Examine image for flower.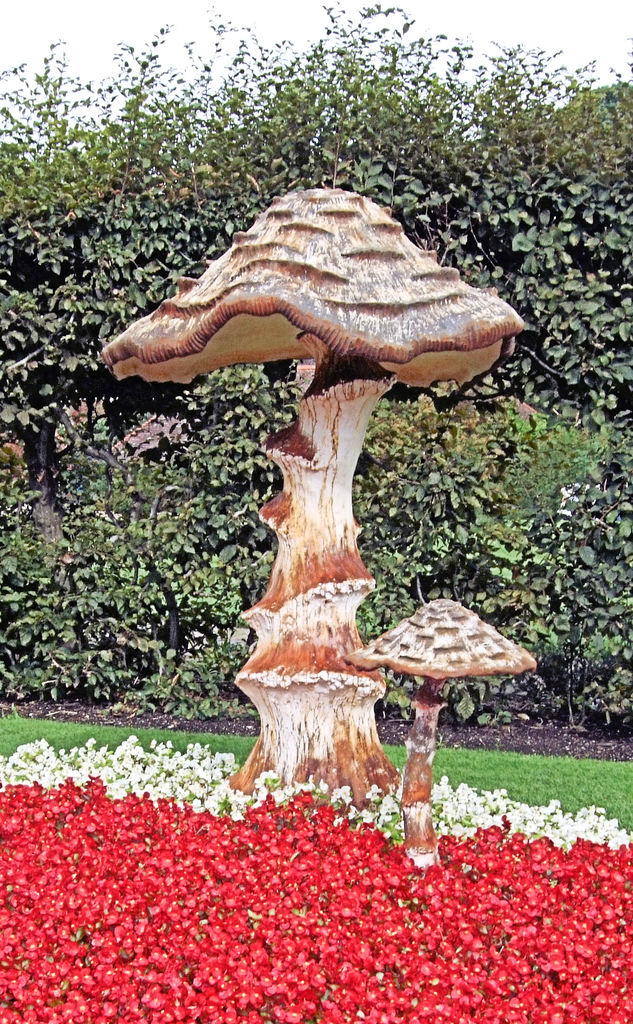
Examination result: [x1=458, y1=781, x2=472, y2=798].
